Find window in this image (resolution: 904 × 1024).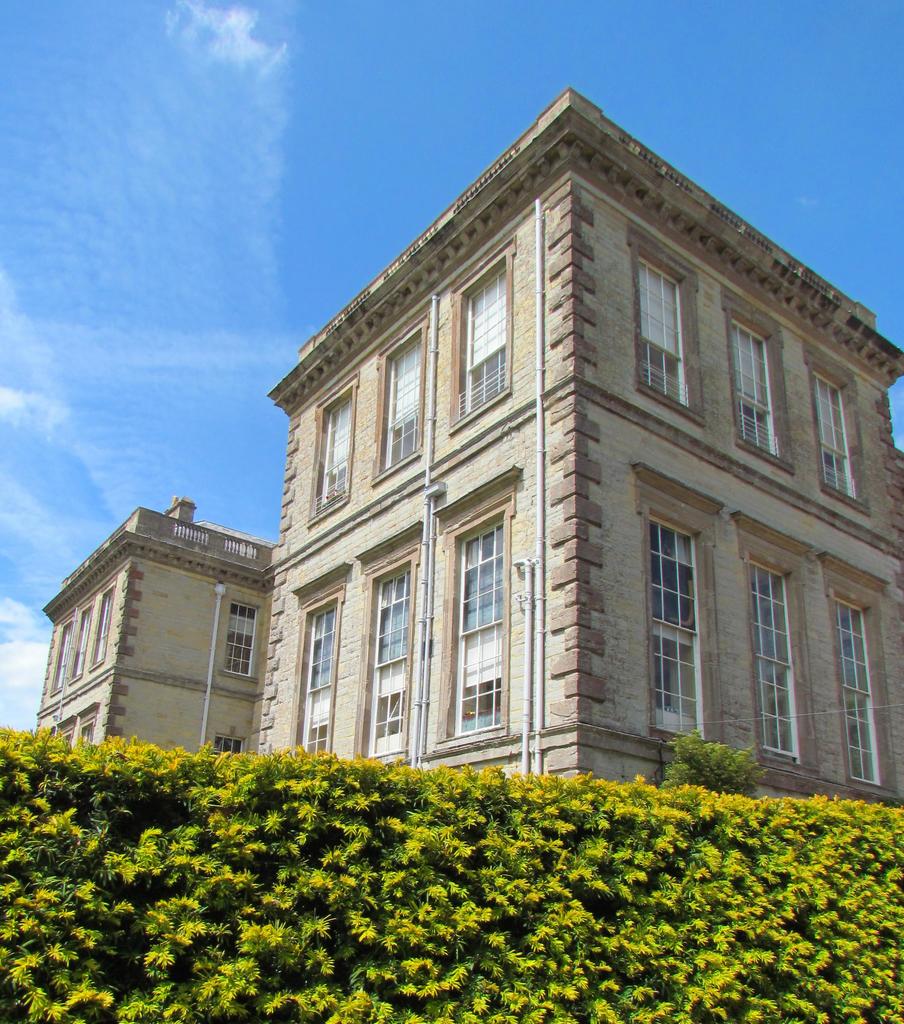
222,595,259,686.
